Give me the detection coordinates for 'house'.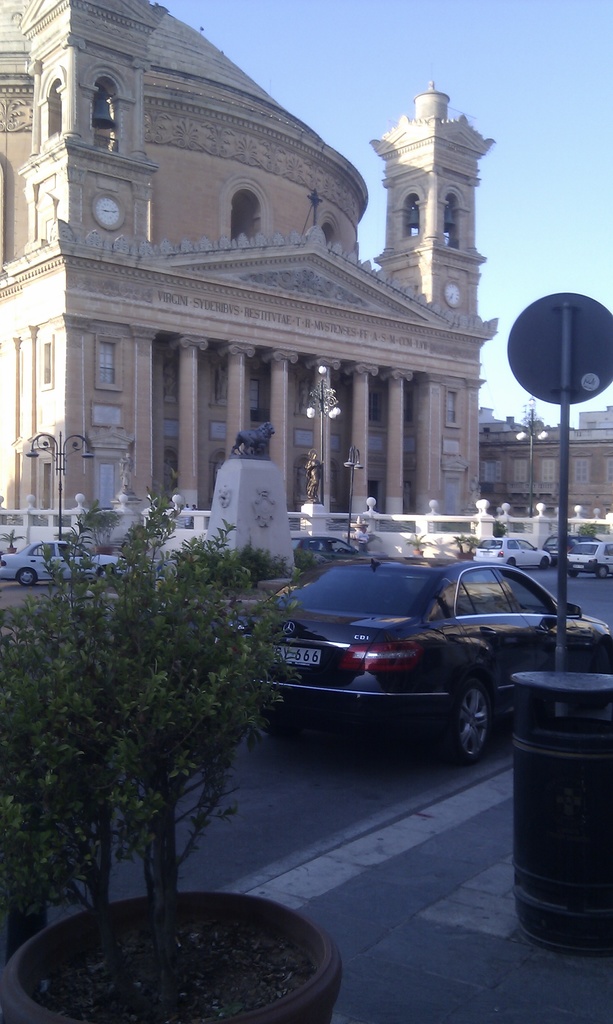
0, 0, 486, 529.
